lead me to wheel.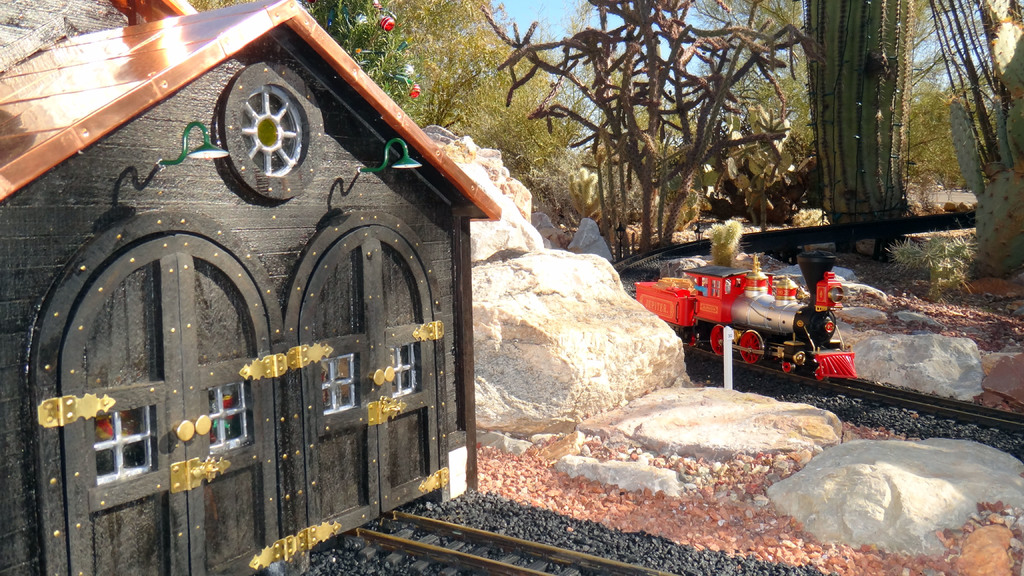
Lead to select_region(181, 64, 329, 187).
